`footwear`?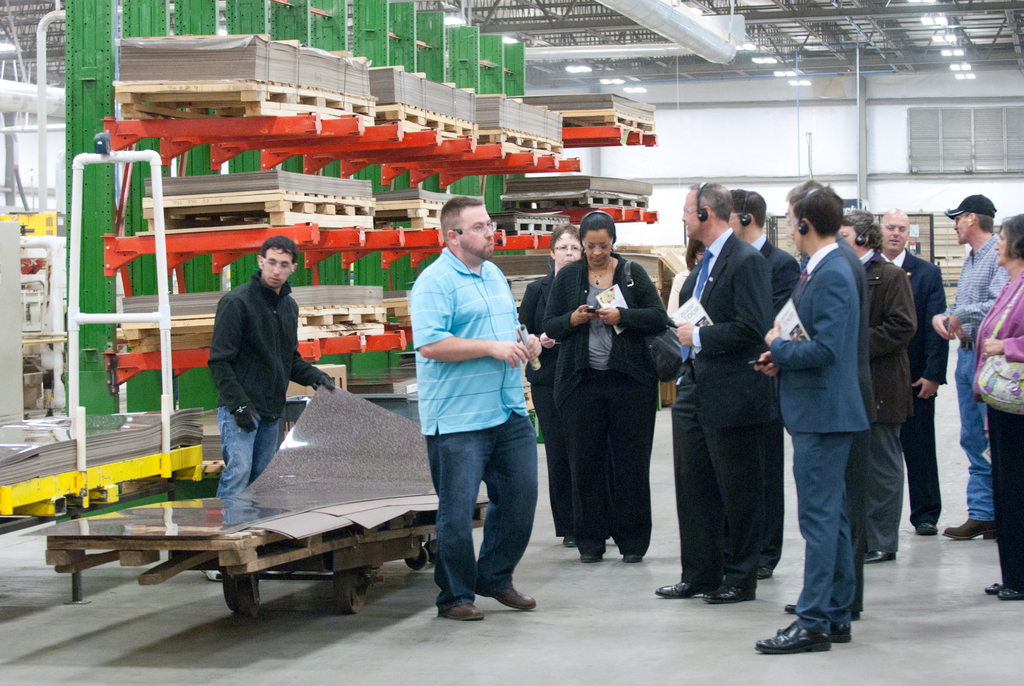
BBox(941, 519, 998, 545)
